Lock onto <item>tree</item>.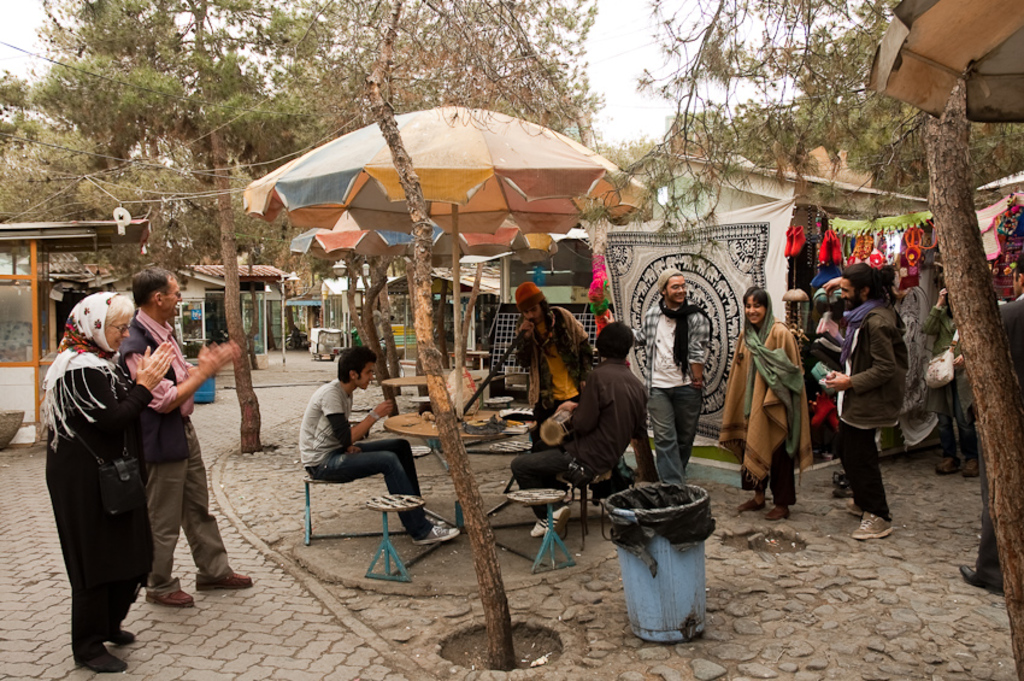
Locked: <box>19,0,322,451</box>.
